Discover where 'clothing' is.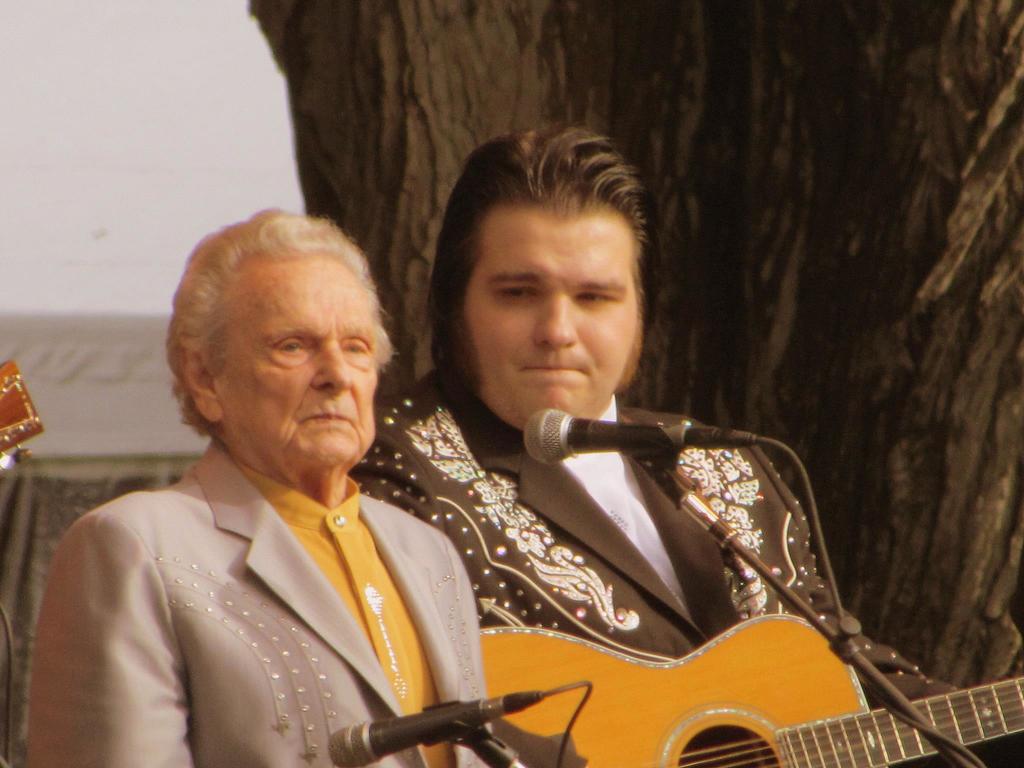
Discovered at 346:373:964:767.
